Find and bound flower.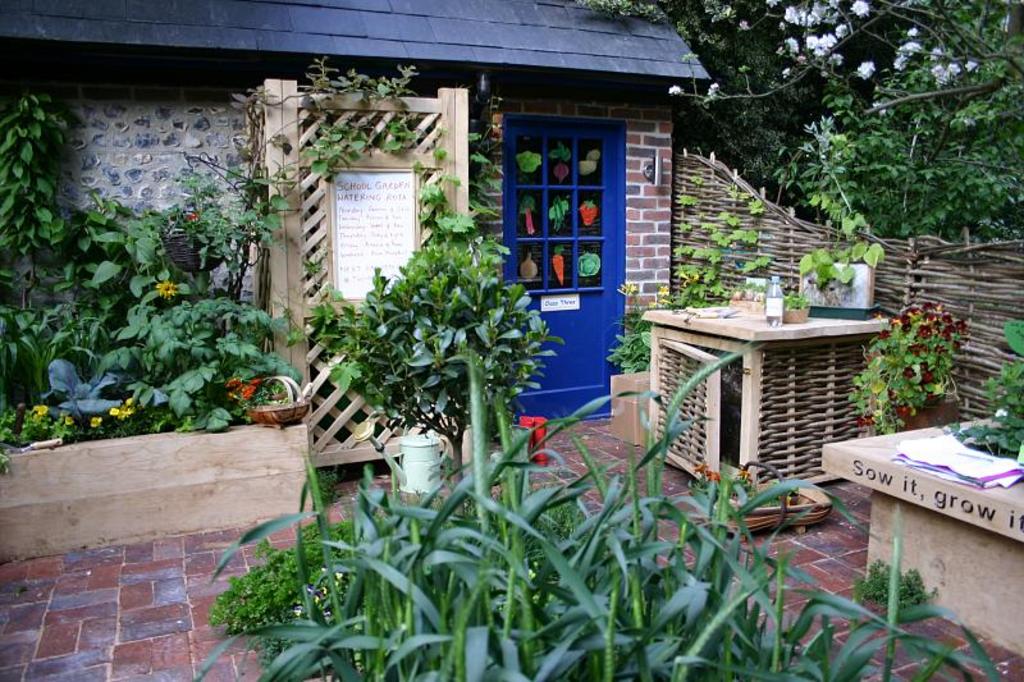
Bound: {"left": 856, "top": 61, "right": 877, "bottom": 77}.
